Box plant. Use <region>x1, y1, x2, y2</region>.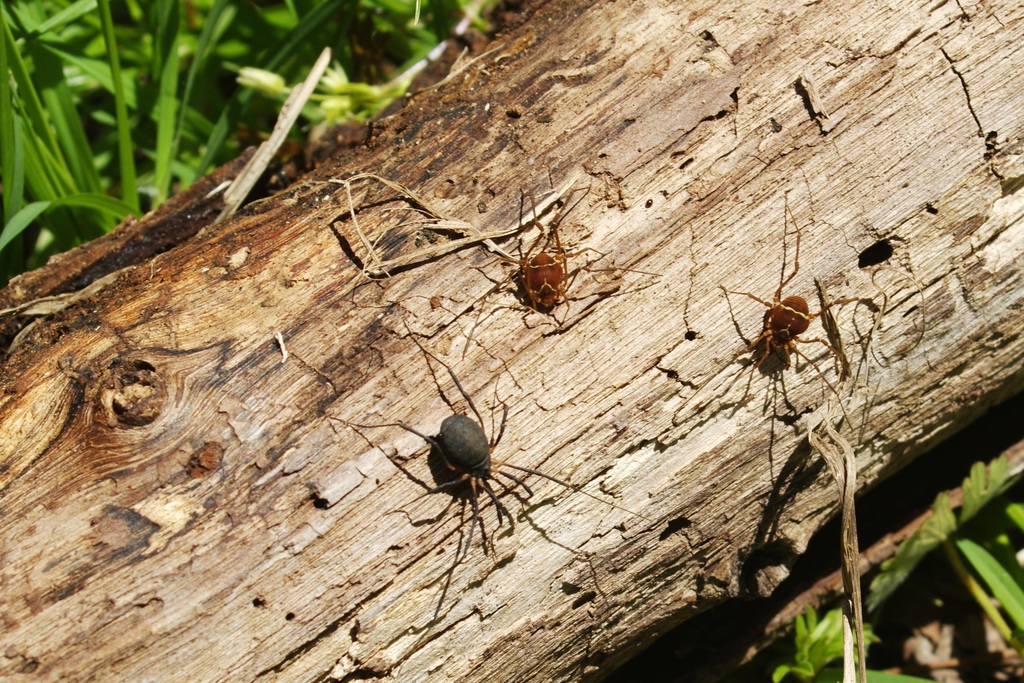
<region>0, 0, 524, 287</region>.
